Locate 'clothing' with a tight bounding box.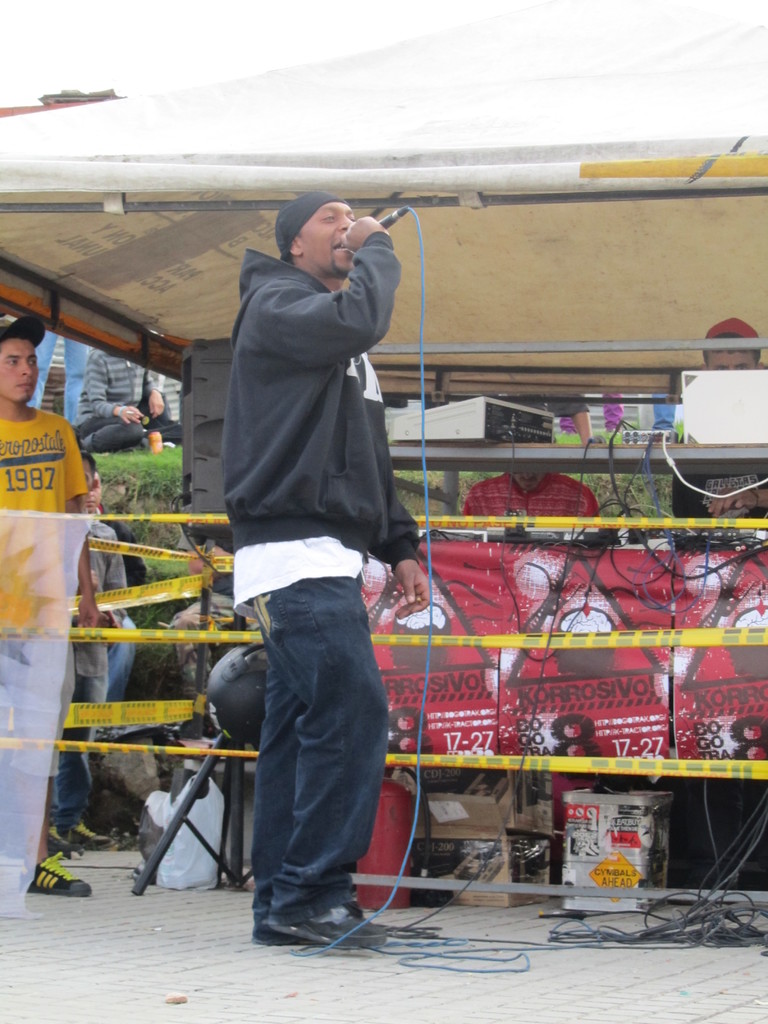
bbox=[464, 469, 605, 543].
